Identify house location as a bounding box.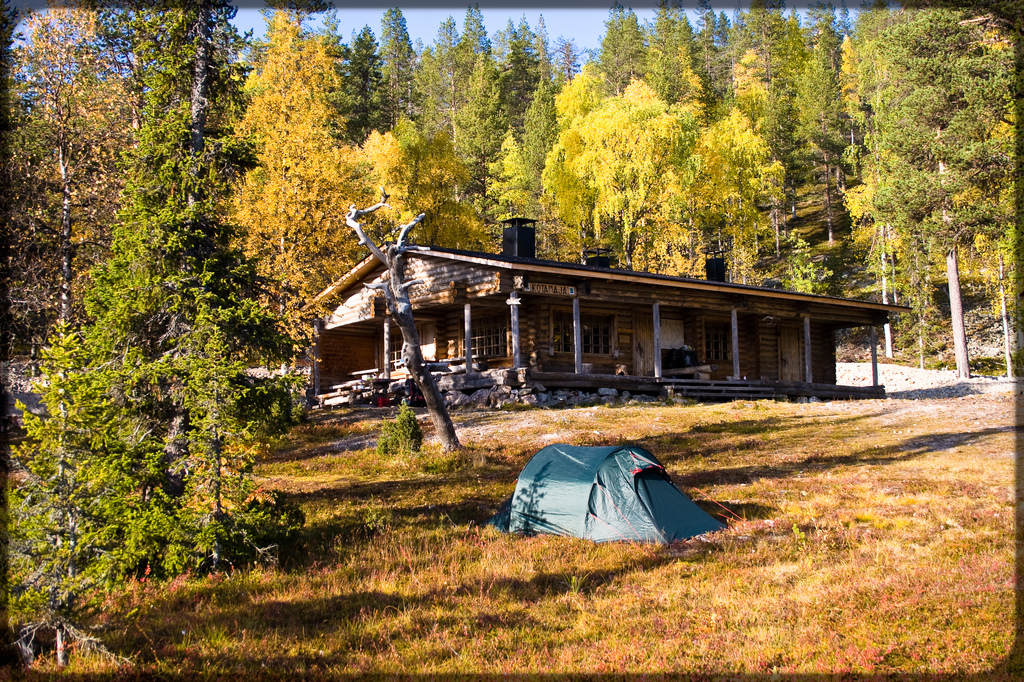
[322, 221, 910, 377].
